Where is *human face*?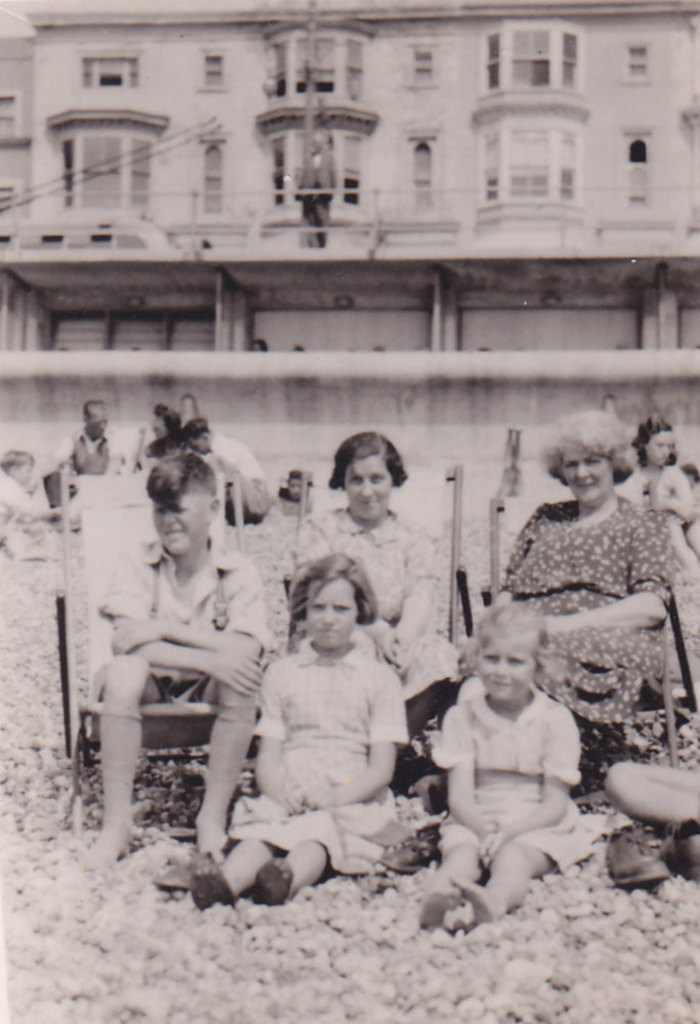
<region>645, 425, 674, 471</region>.
